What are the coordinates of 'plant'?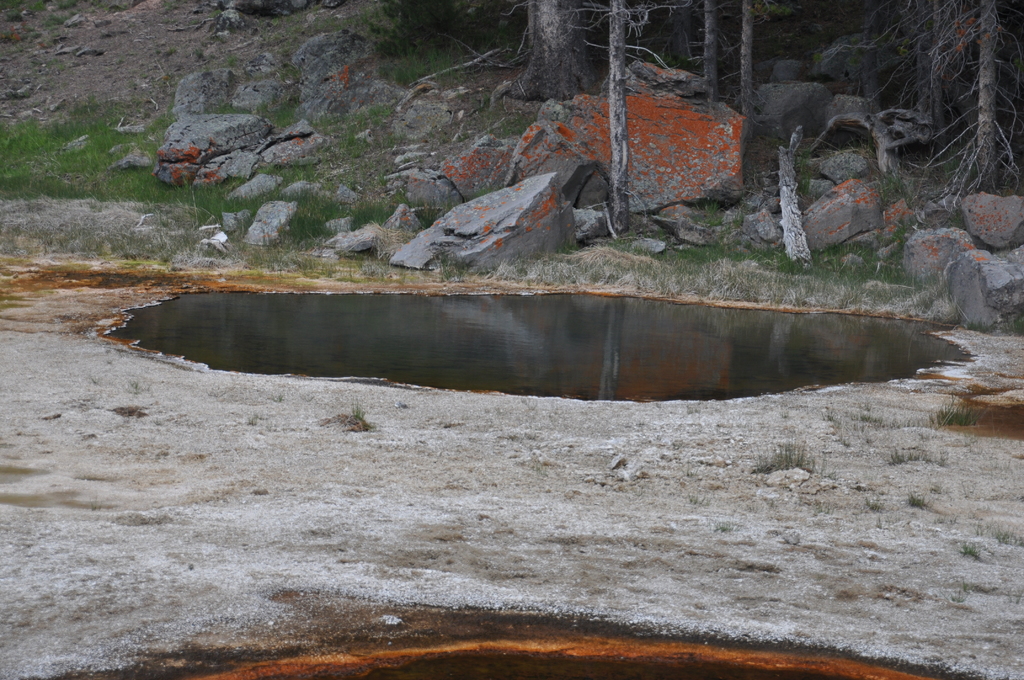
Rect(280, 181, 344, 239).
